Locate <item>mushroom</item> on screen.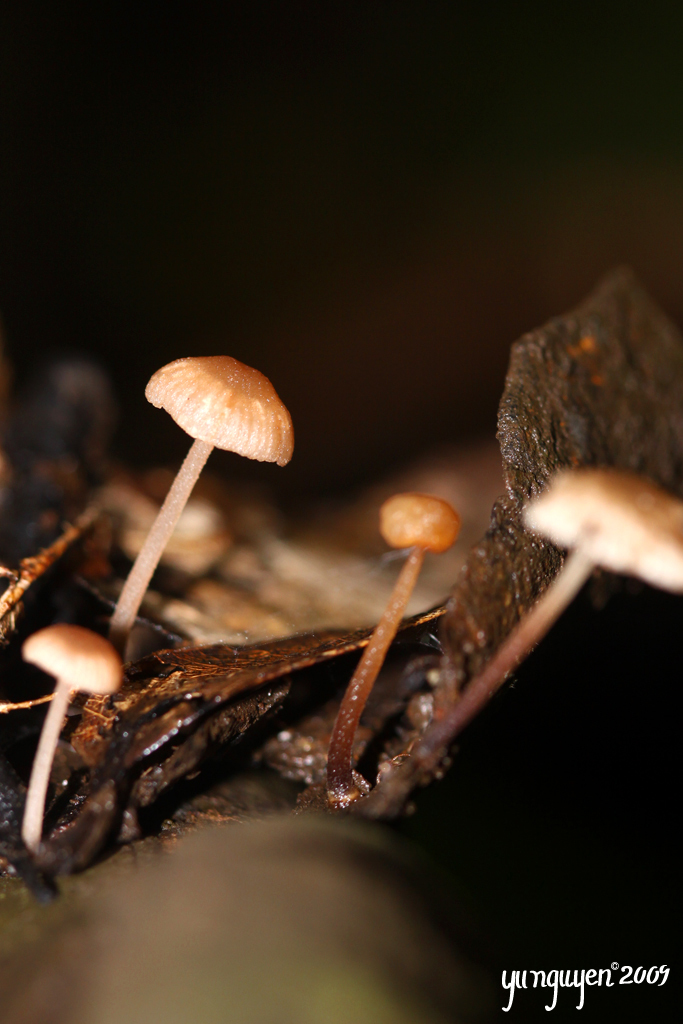
On screen at <bbox>323, 488, 463, 793</bbox>.
